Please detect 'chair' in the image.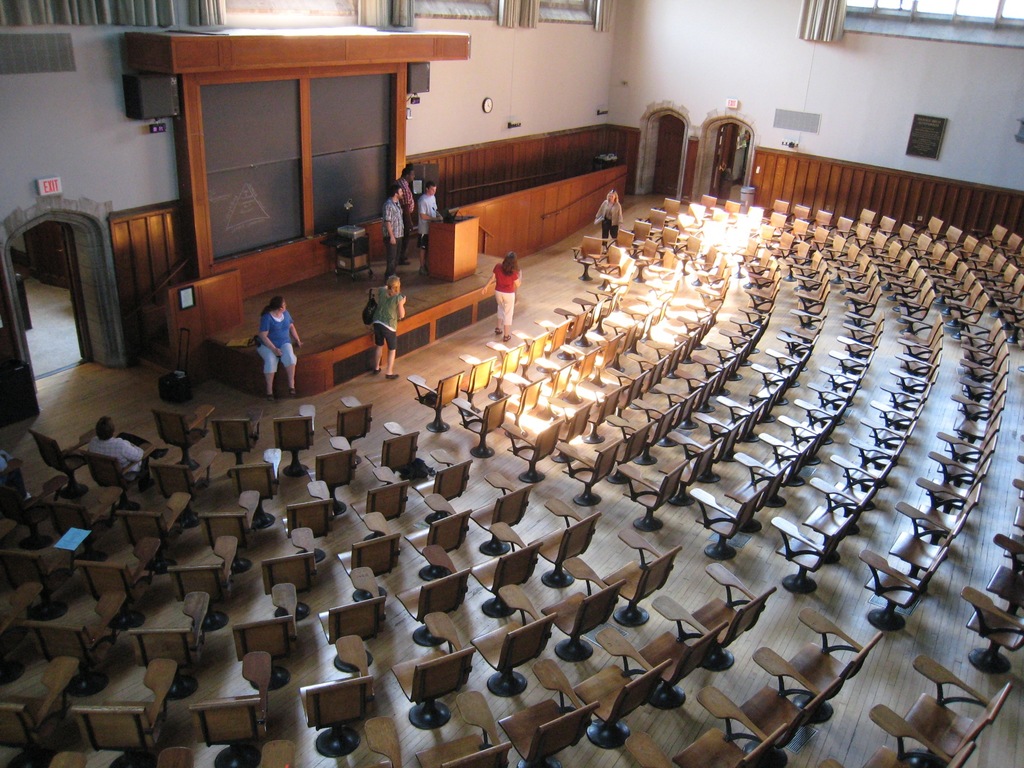
[x1=844, y1=436, x2=900, y2=511].
